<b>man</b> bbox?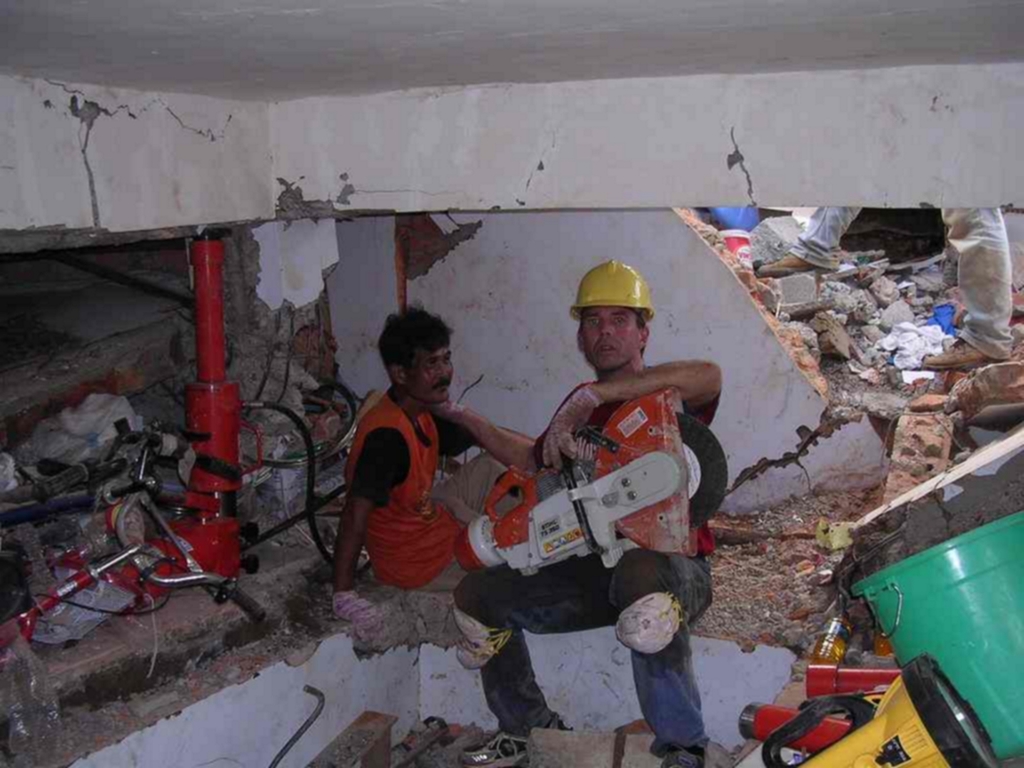
452:258:726:767
